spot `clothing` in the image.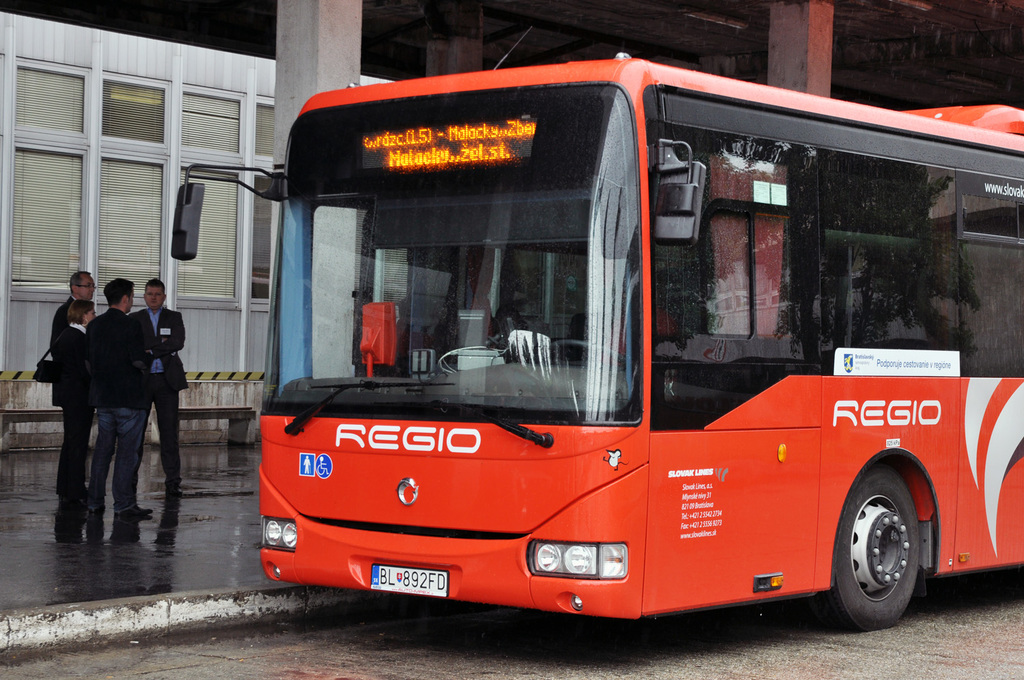
`clothing` found at x1=81 y1=304 x2=147 y2=513.
